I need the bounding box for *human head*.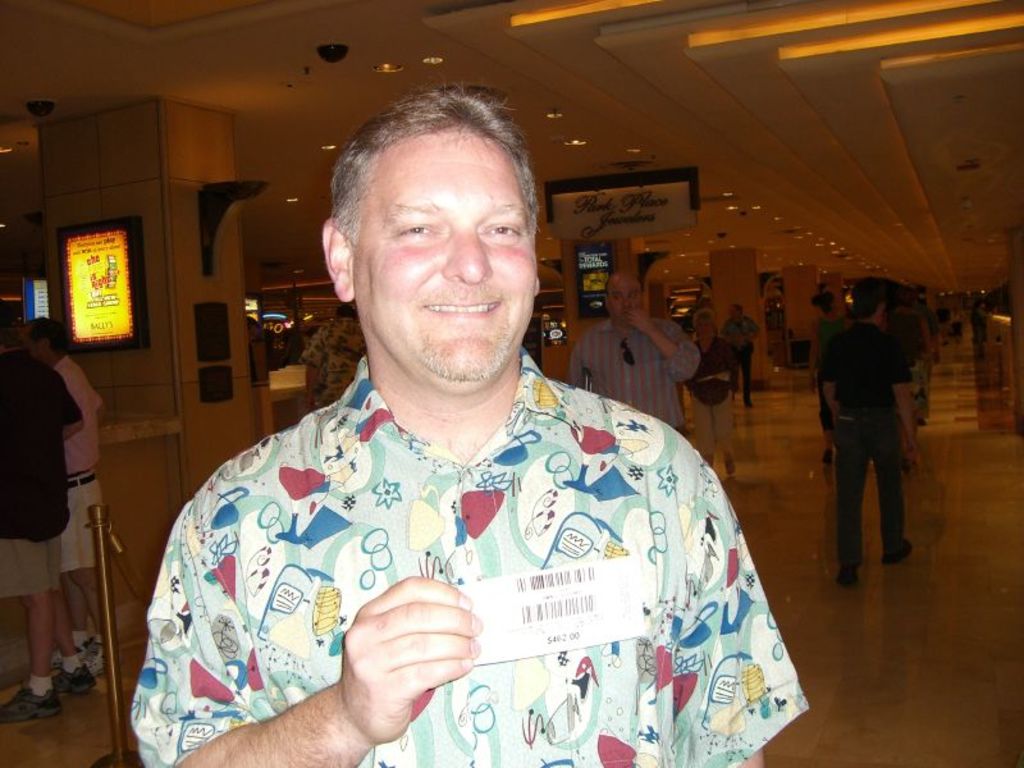
Here it is: x1=605, y1=270, x2=643, y2=324.
